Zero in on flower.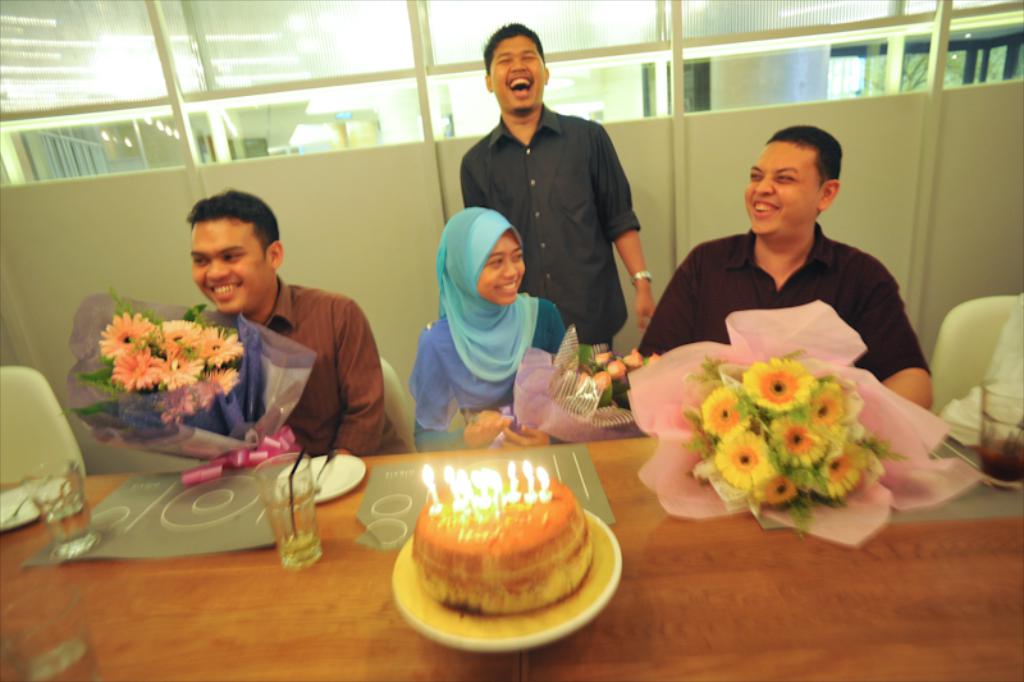
Zeroed in: left=605, top=361, right=626, bottom=381.
